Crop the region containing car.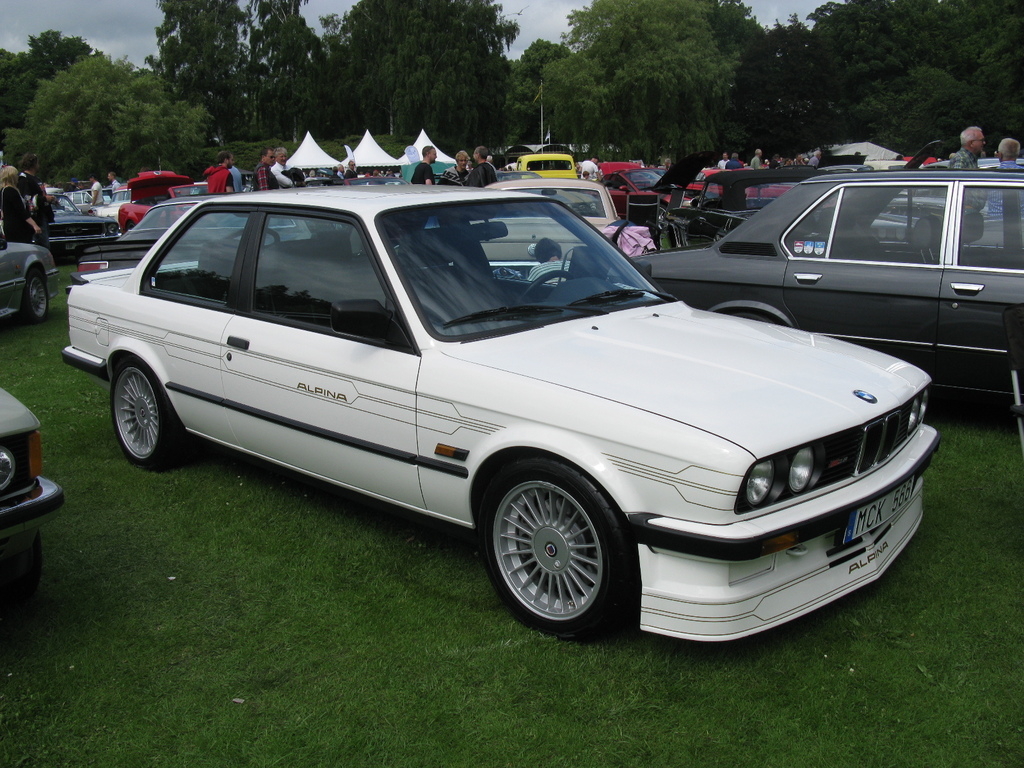
Crop region: detection(433, 171, 634, 282).
